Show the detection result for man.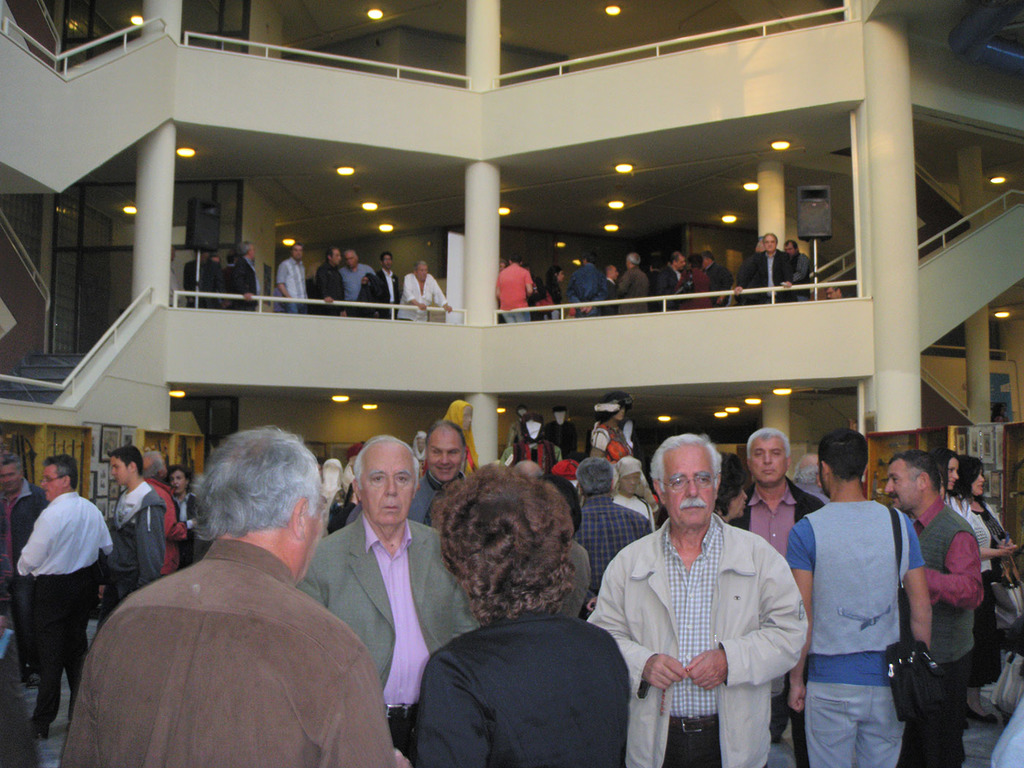
region(394, 421, 470, 519).
